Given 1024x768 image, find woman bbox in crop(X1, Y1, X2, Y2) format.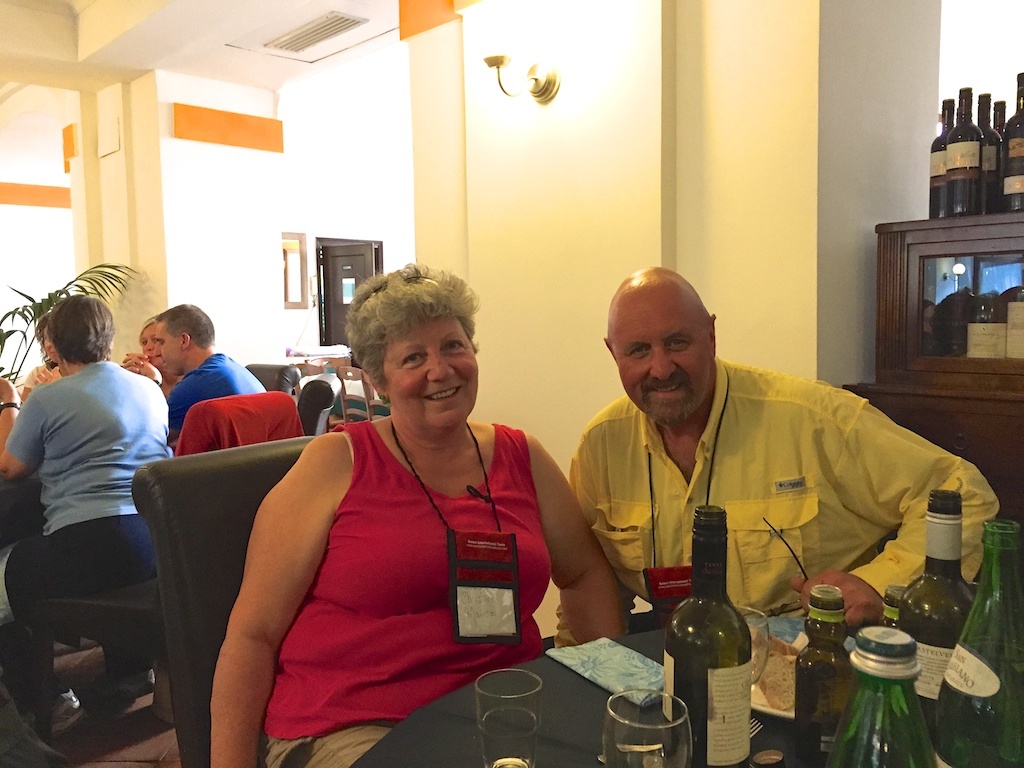
crop(126, 314, 184, 394).
